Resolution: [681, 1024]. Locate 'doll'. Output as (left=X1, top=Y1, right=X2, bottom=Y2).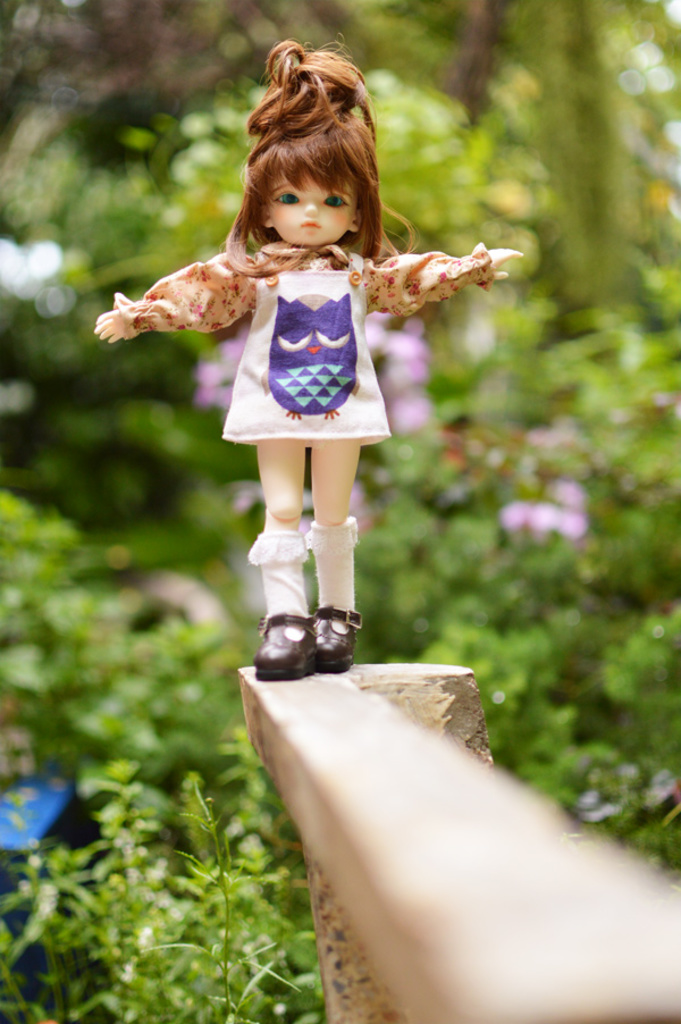
(left=102, top=87, right=511, bottom=602).
